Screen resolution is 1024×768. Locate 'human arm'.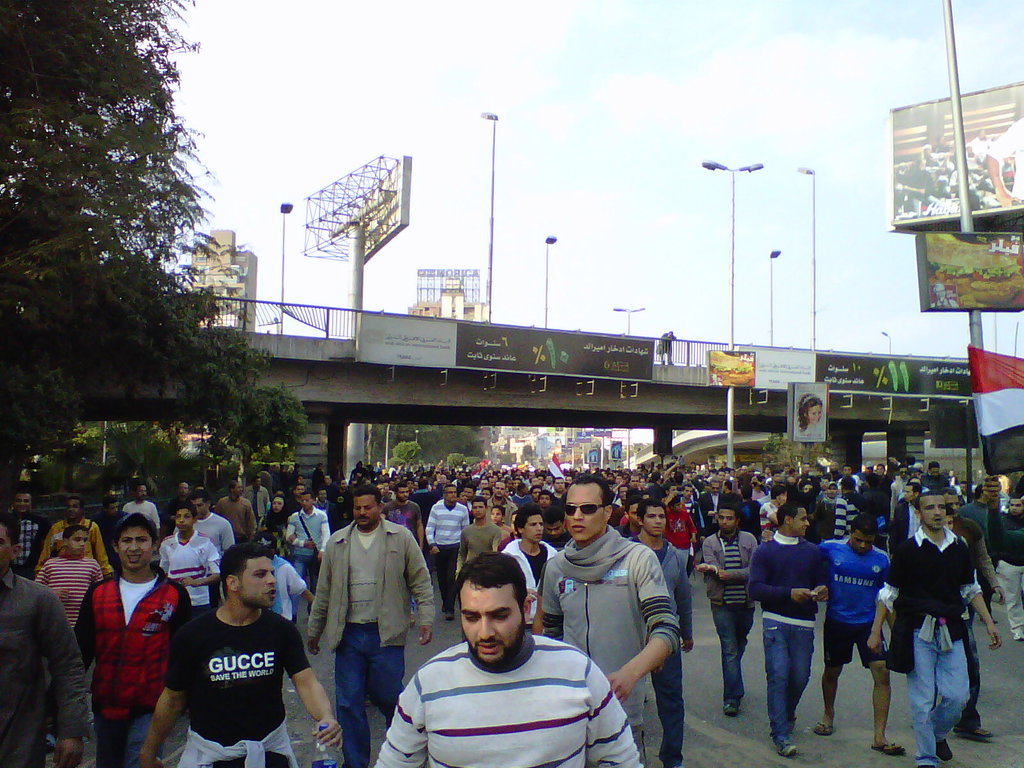
left=697, top=492, right=717, bottom=518.
